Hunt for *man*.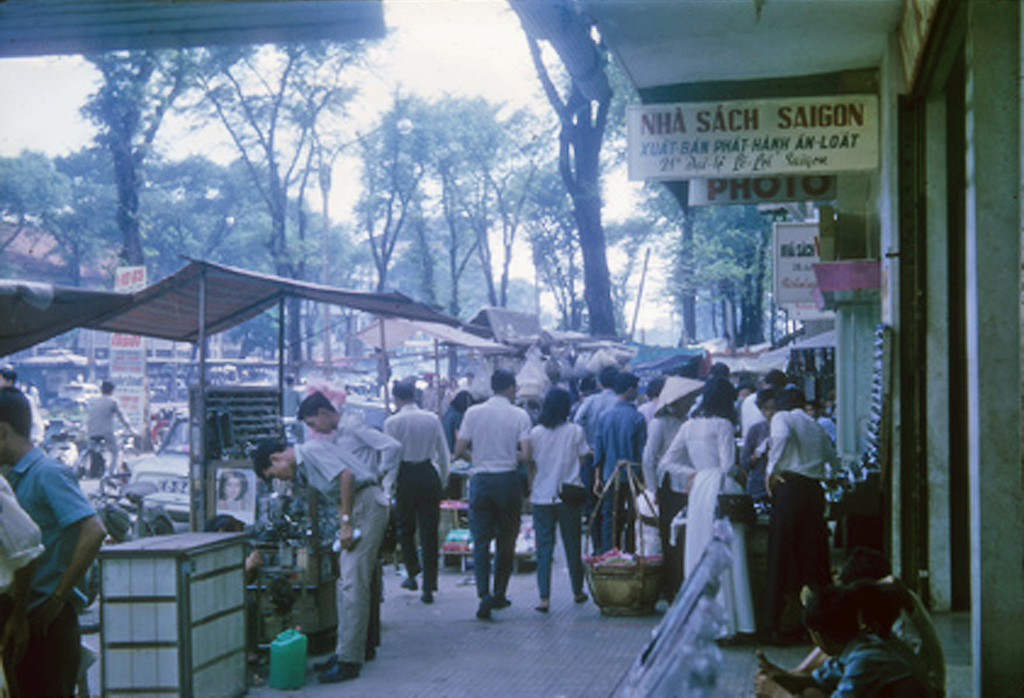
Hunted down at Rect(572, 360, 624, 530).
